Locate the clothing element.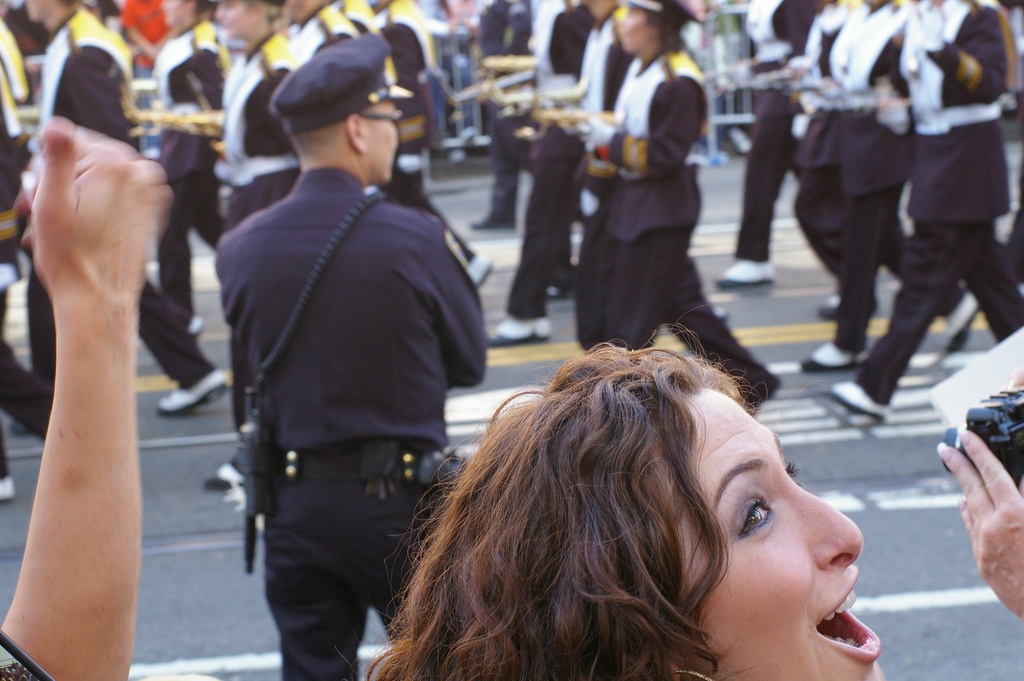
Element bbox: (150,10,230,318).
